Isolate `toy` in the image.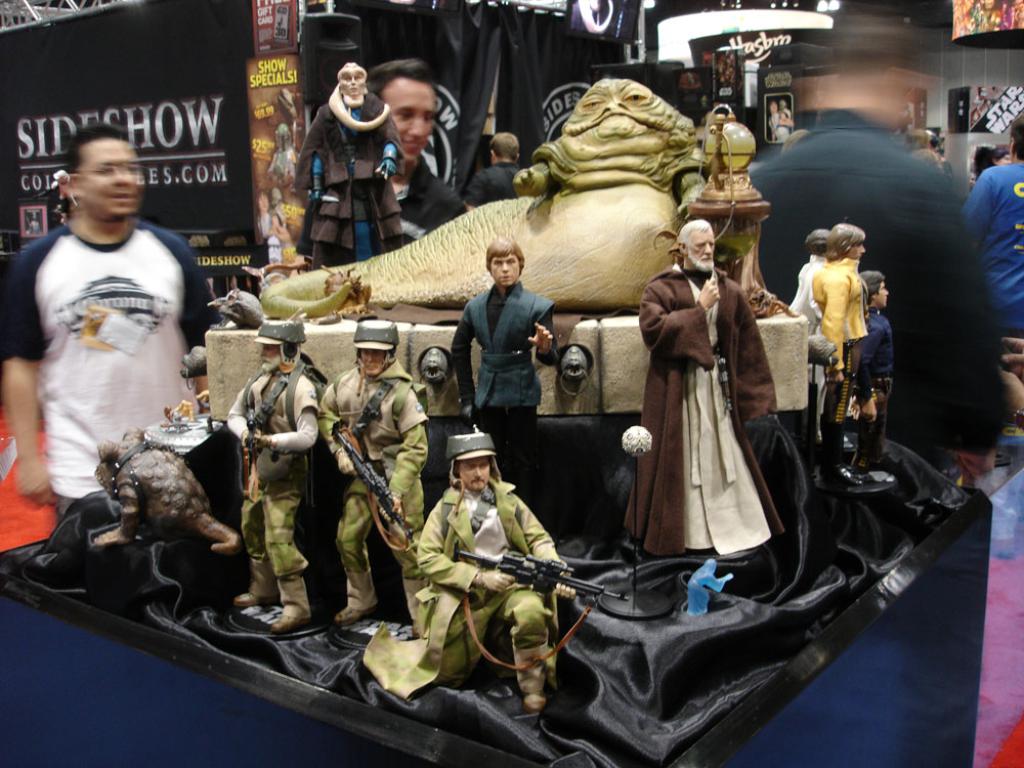
Isolated region: left=450, top=239, right=542, bottom=430.
